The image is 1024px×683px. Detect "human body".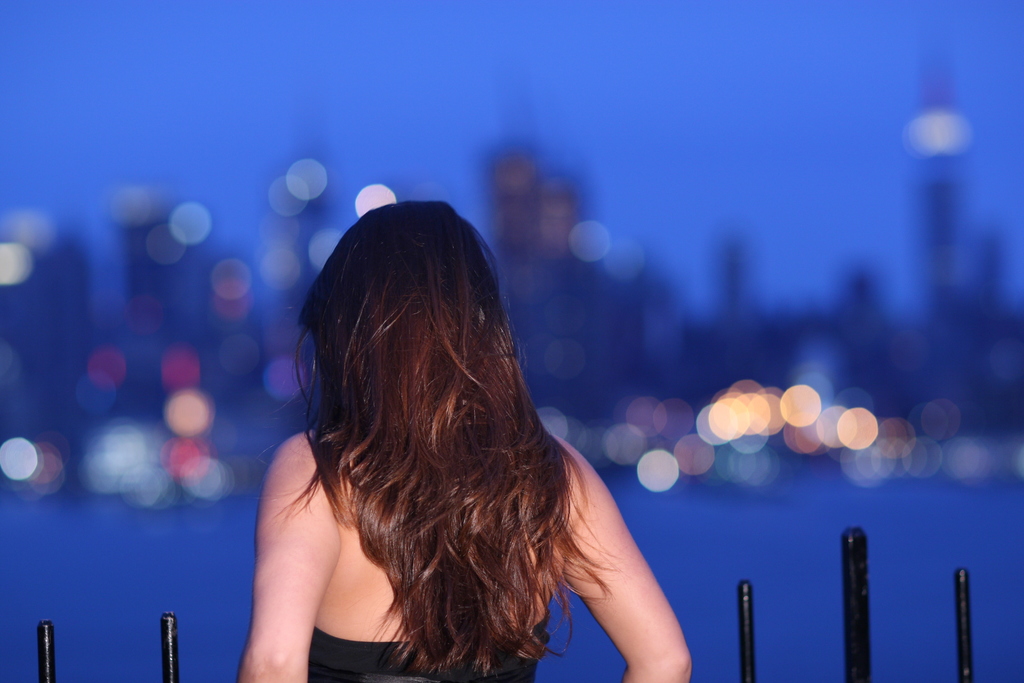
Detection: l=212, t=160, r=694, b=682.
